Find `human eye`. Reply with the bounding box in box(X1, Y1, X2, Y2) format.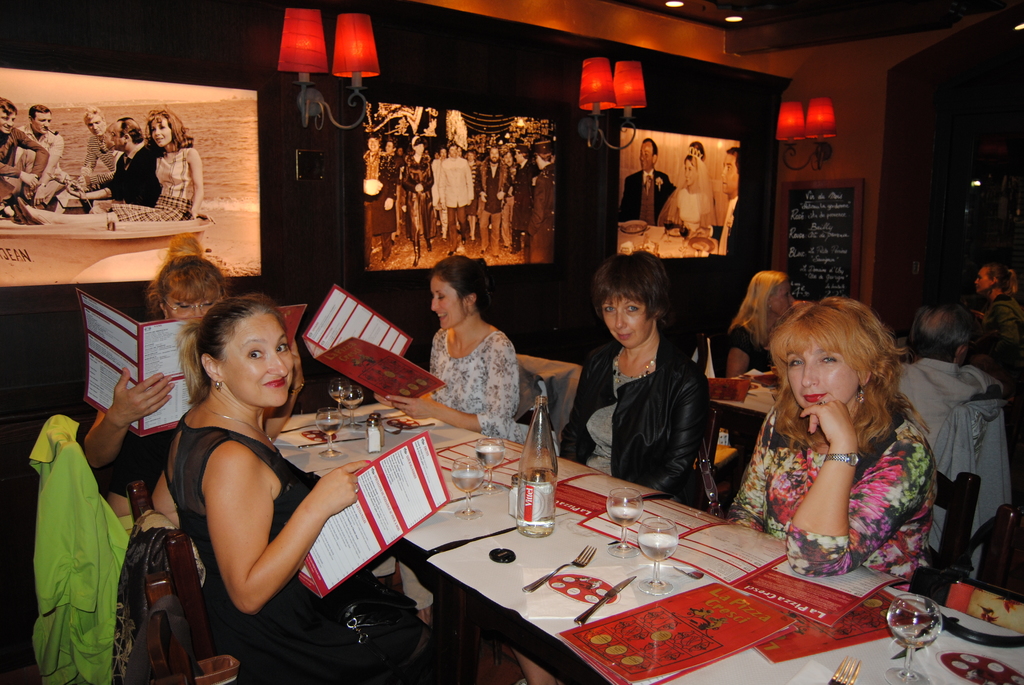
box(625, 303, 642, 315).
